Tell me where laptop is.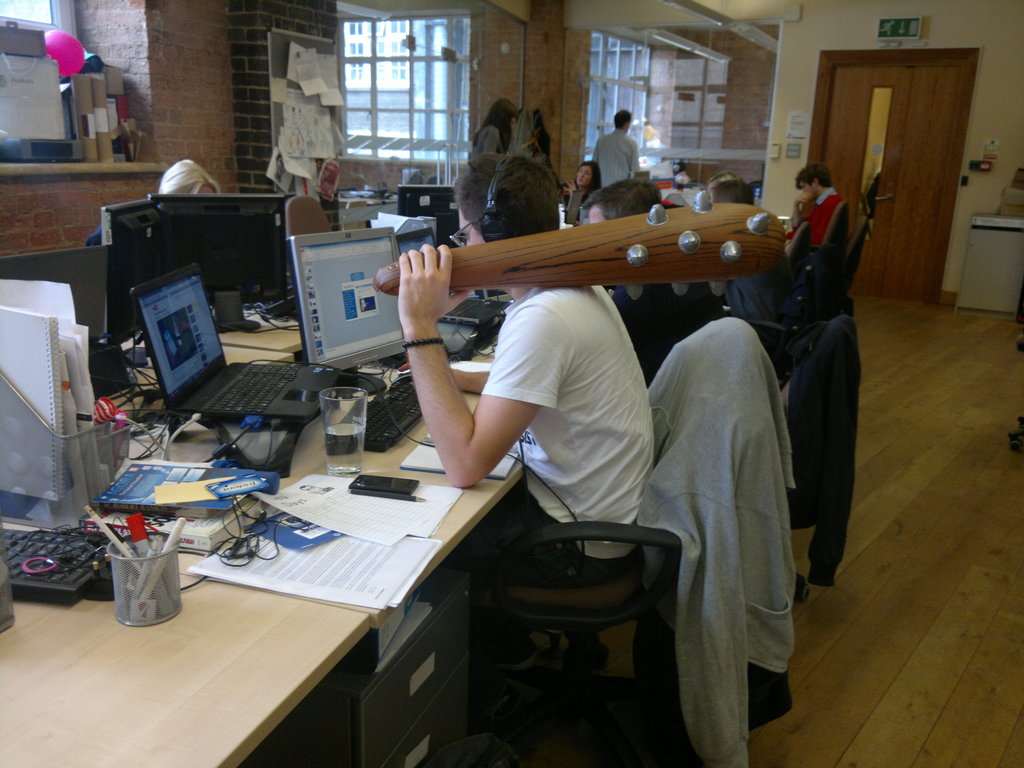
laptop is at rect(563, 189, 584, 226).
